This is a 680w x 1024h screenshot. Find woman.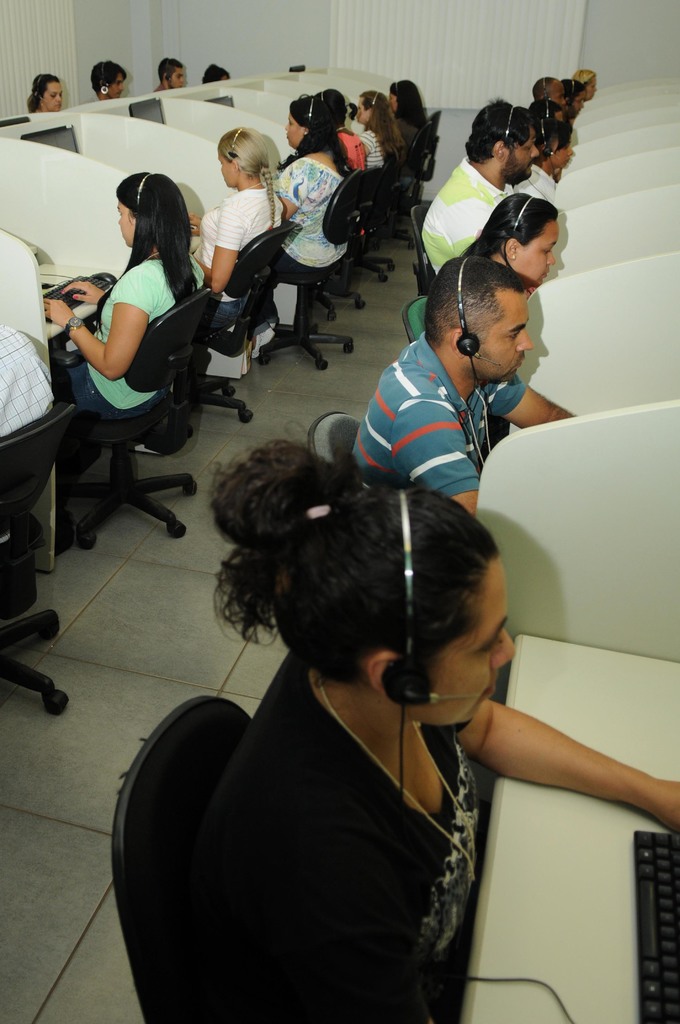
Bounding box: [174, 134, 286, 319].
